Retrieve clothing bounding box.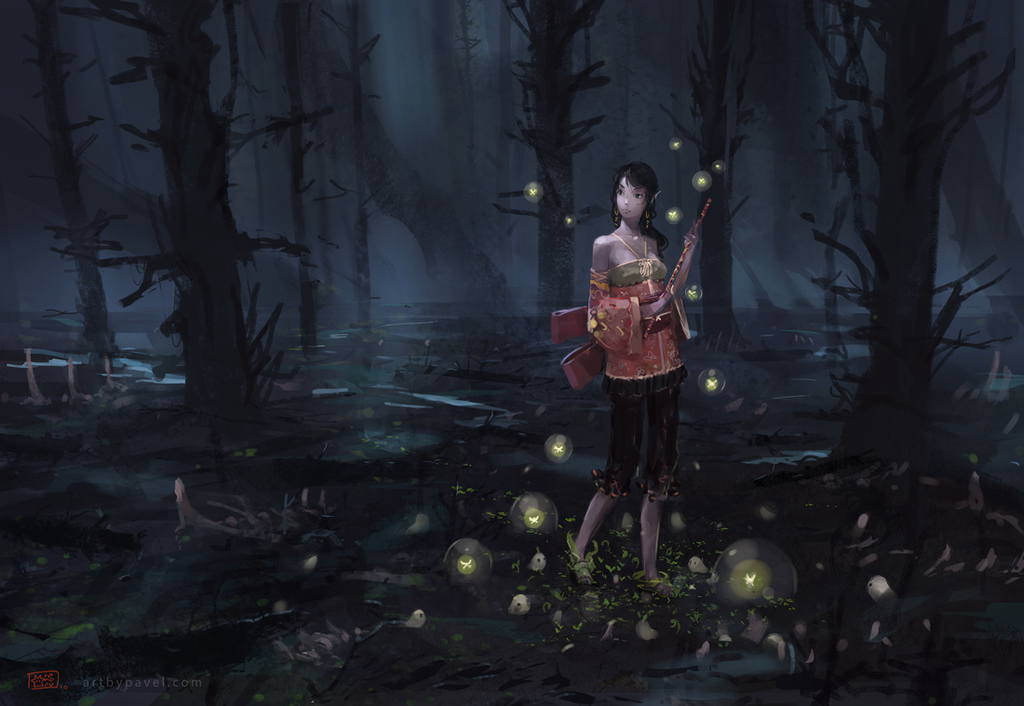
Bounding box: l=586, t=261, r=687, b=496.
